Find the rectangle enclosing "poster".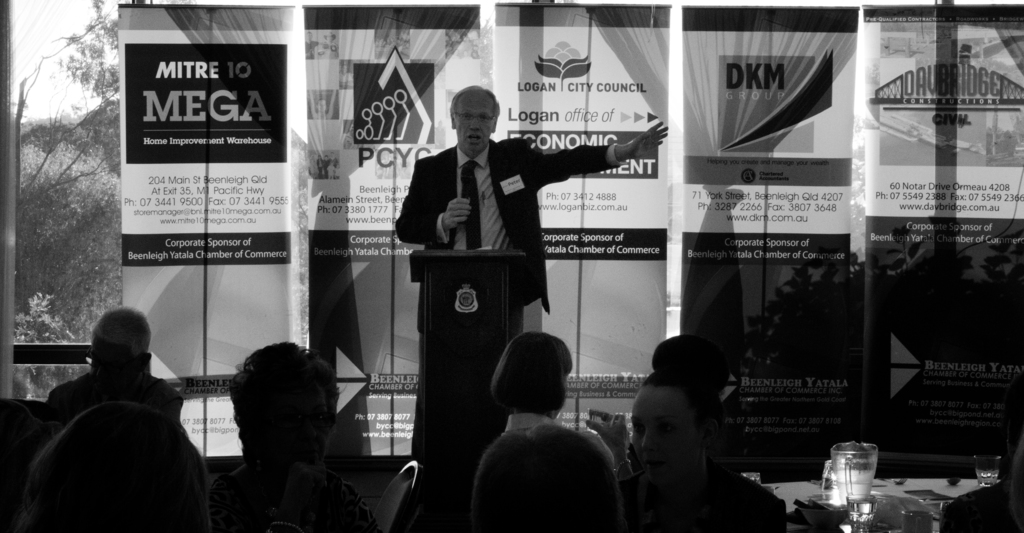
bbox(493, 0, 664, 434).
